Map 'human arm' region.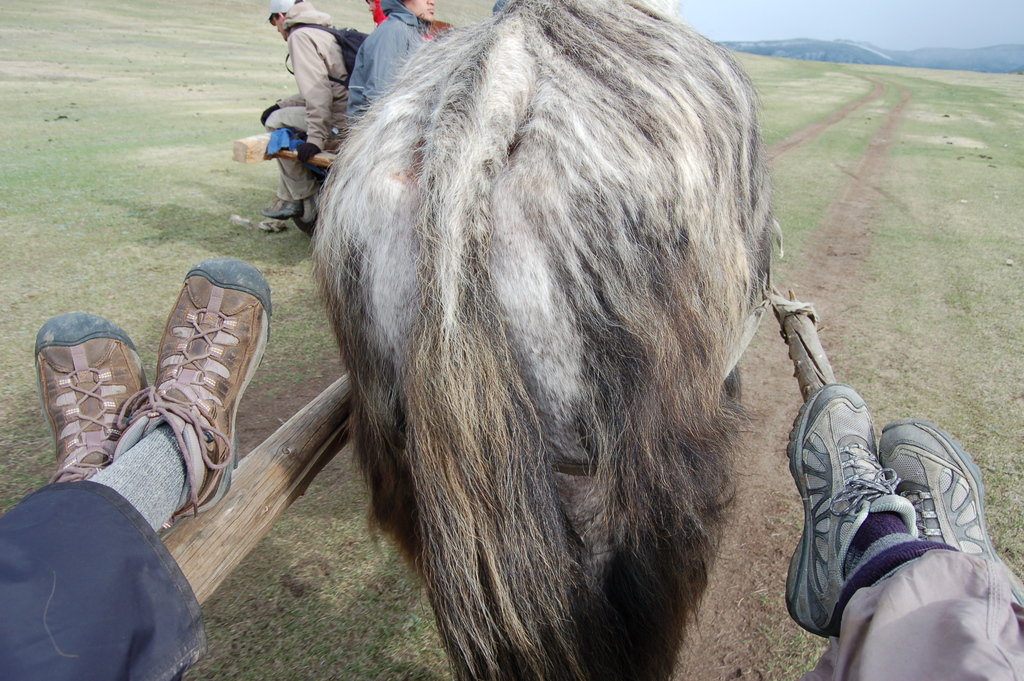
Mapped to locate(369, 31, 403, 110).
